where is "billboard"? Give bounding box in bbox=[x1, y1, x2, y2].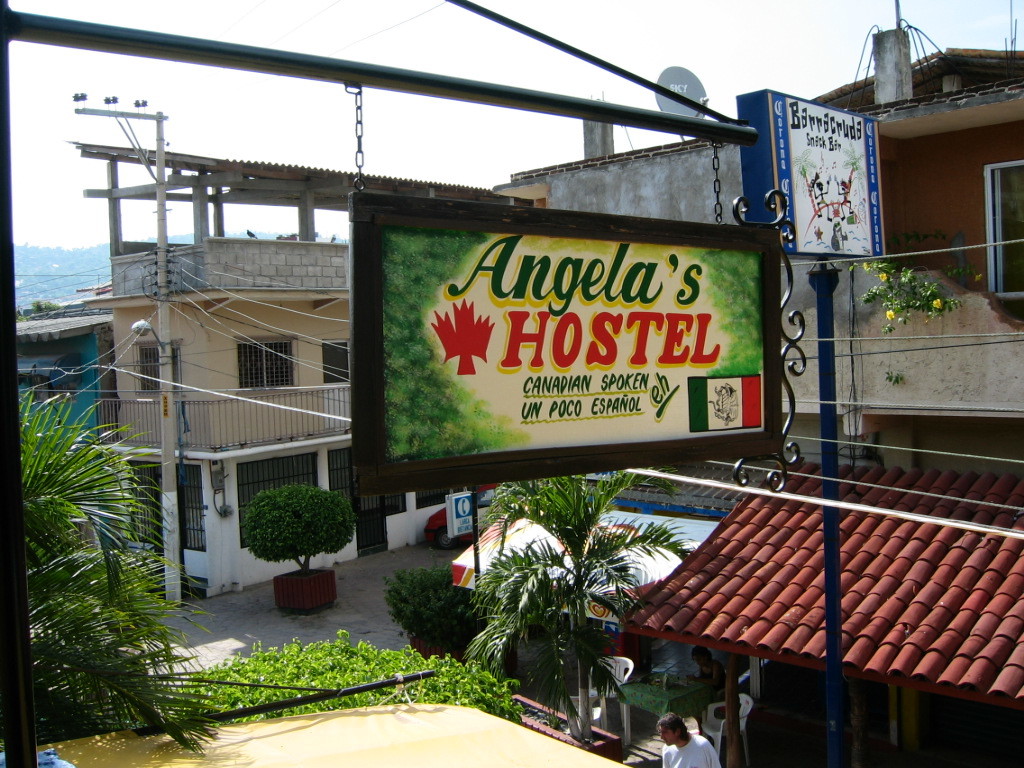
bbox=[352, 186, 788, 518].
